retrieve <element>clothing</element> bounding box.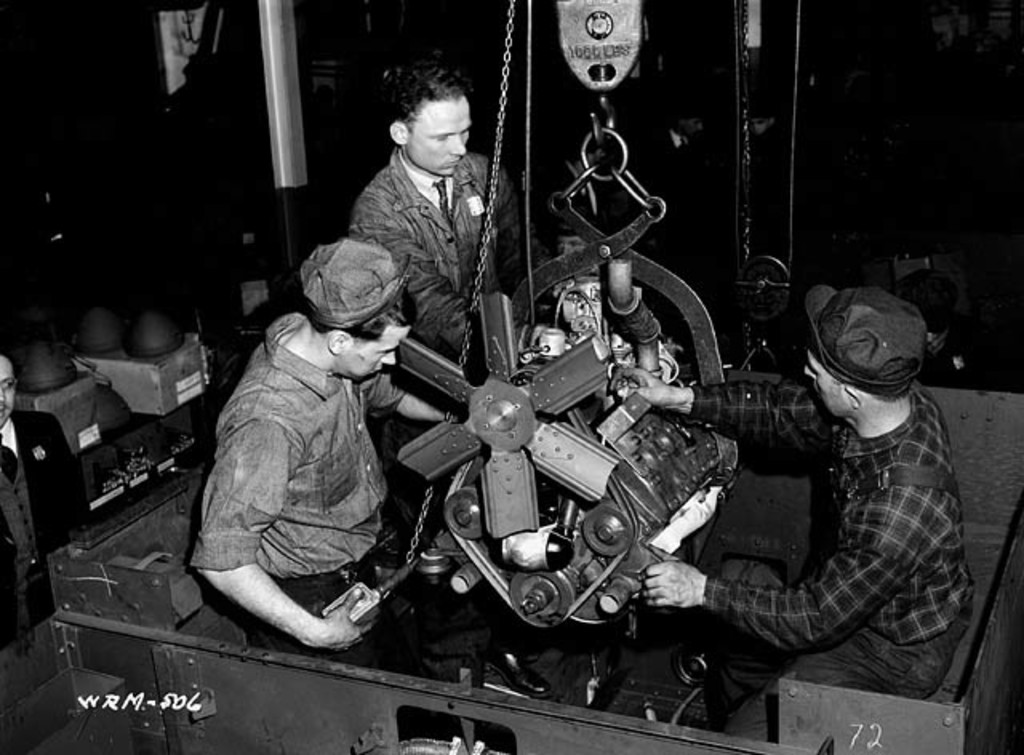
Bounding box: {"left": 696, "top": 378, "right": 976, "bottom": 753}.
